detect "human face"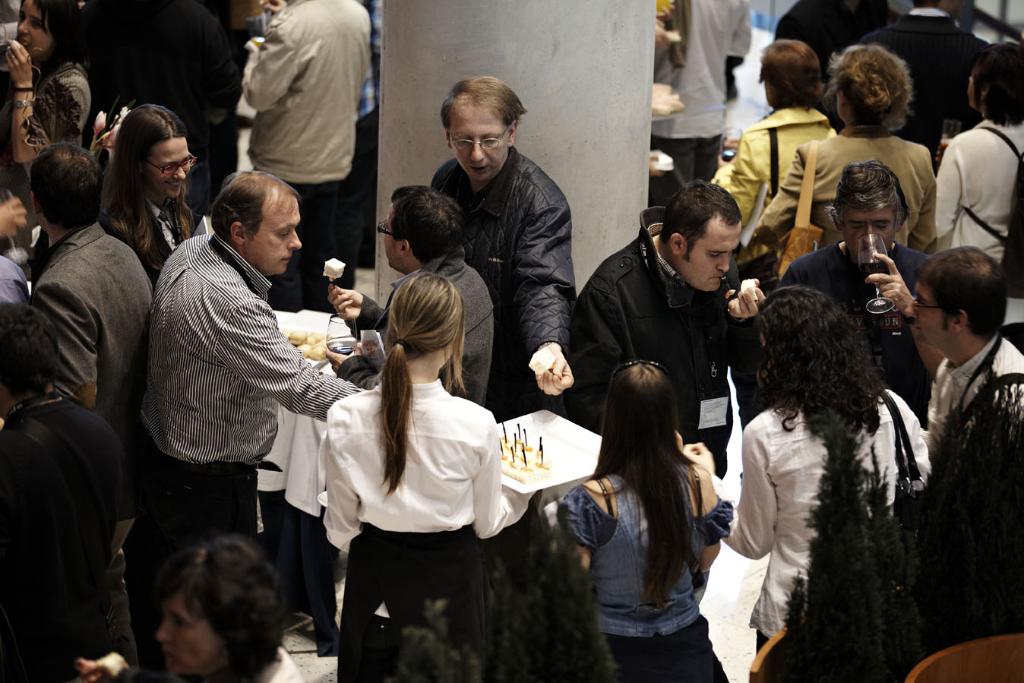
crop(148, 141, 191, 199)
